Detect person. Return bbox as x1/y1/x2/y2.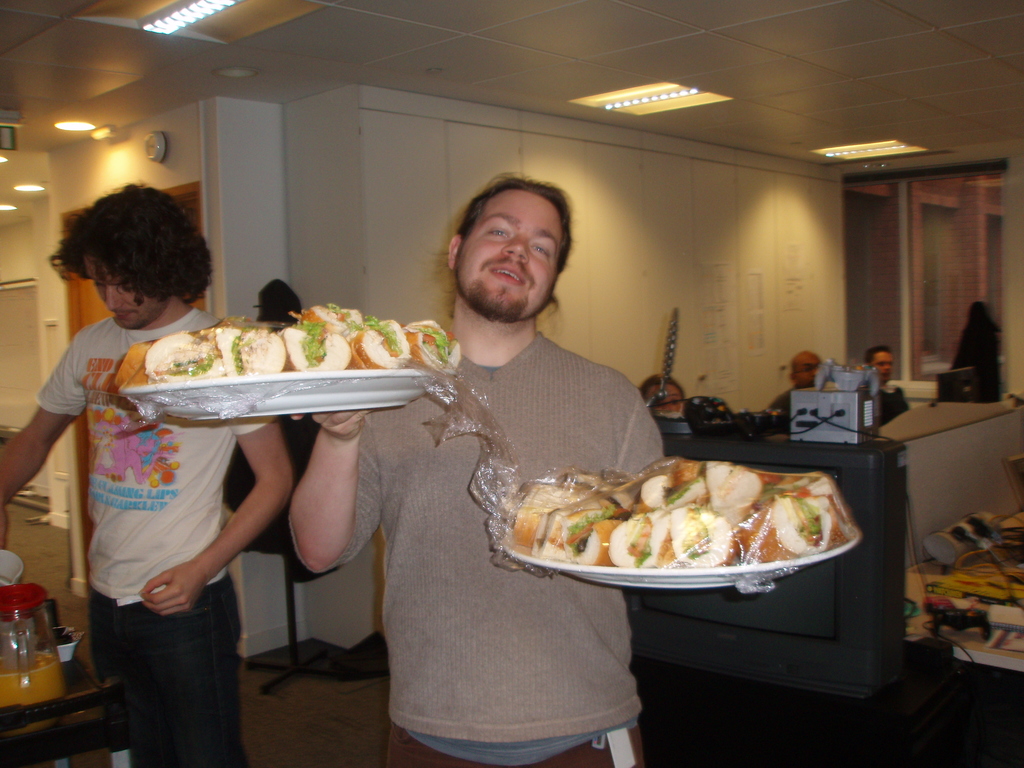
866/346/908/425.
